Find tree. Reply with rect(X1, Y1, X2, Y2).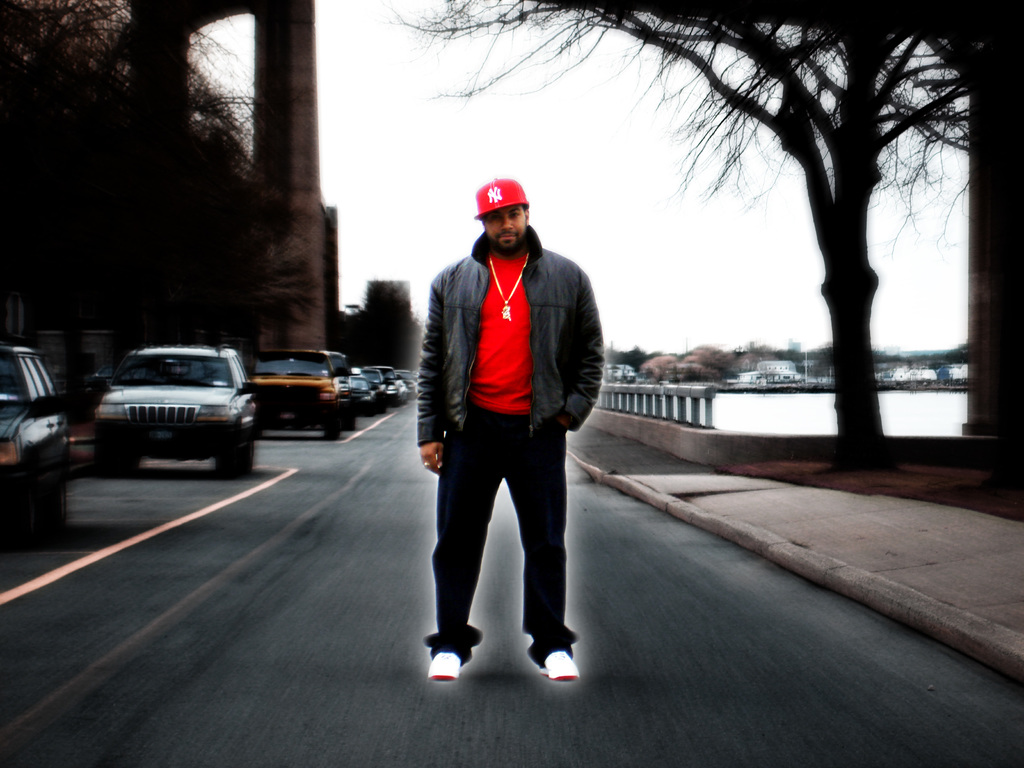
rect(815, 340, 836, 379).
